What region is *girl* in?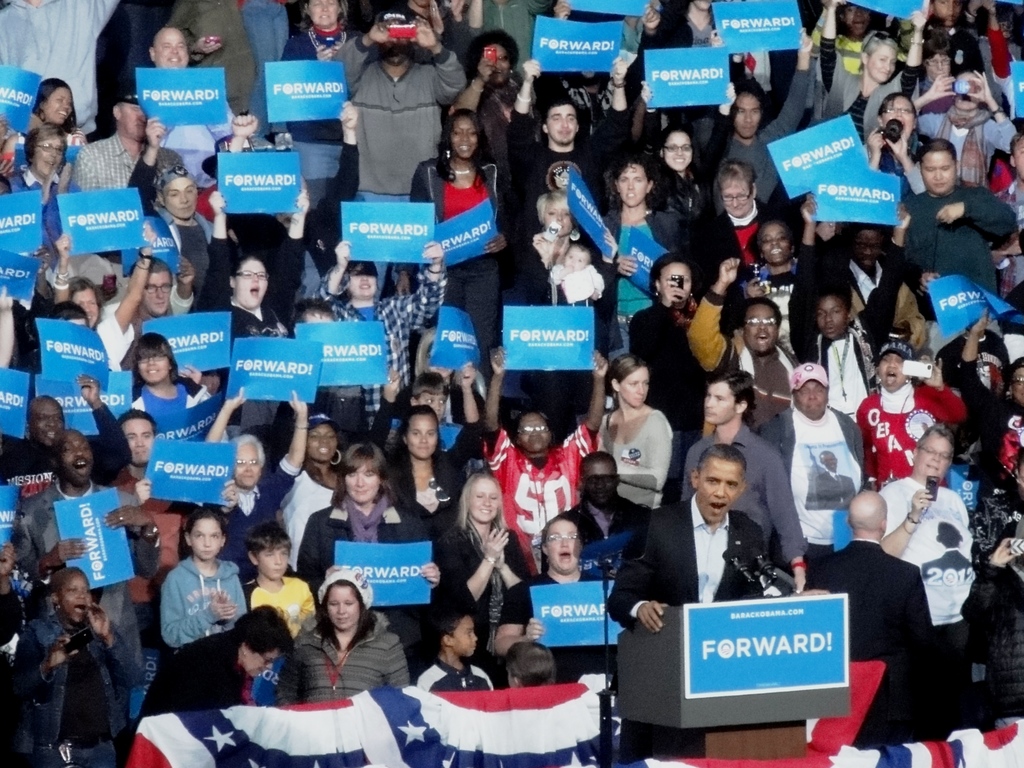
rect(440, 471, 523, 669).
